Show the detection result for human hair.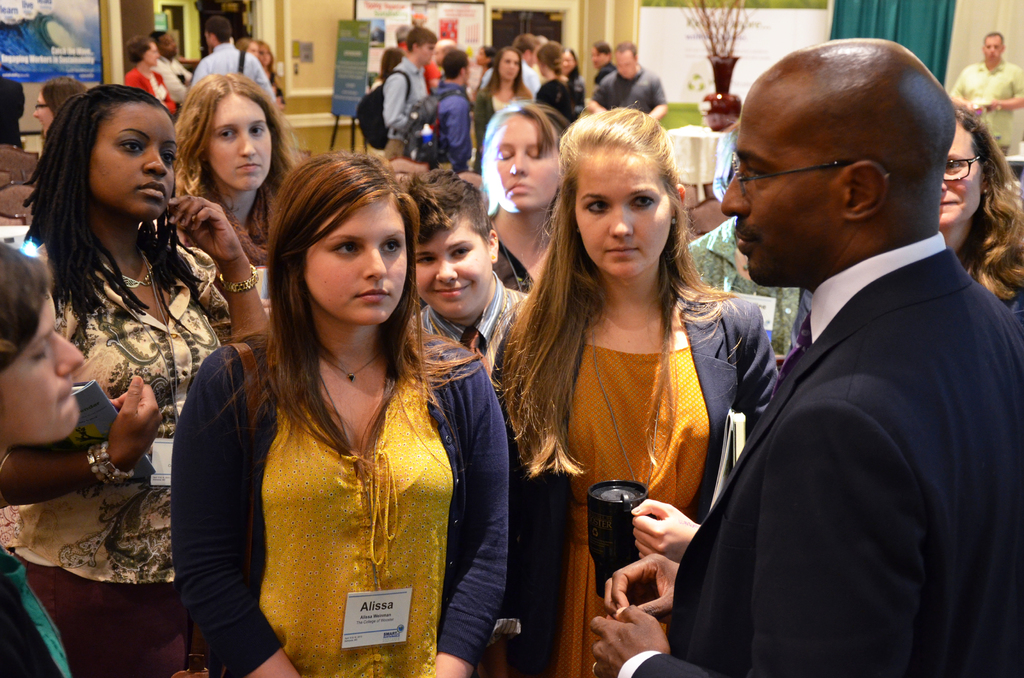
BBox(484, 105, 739, 480).
